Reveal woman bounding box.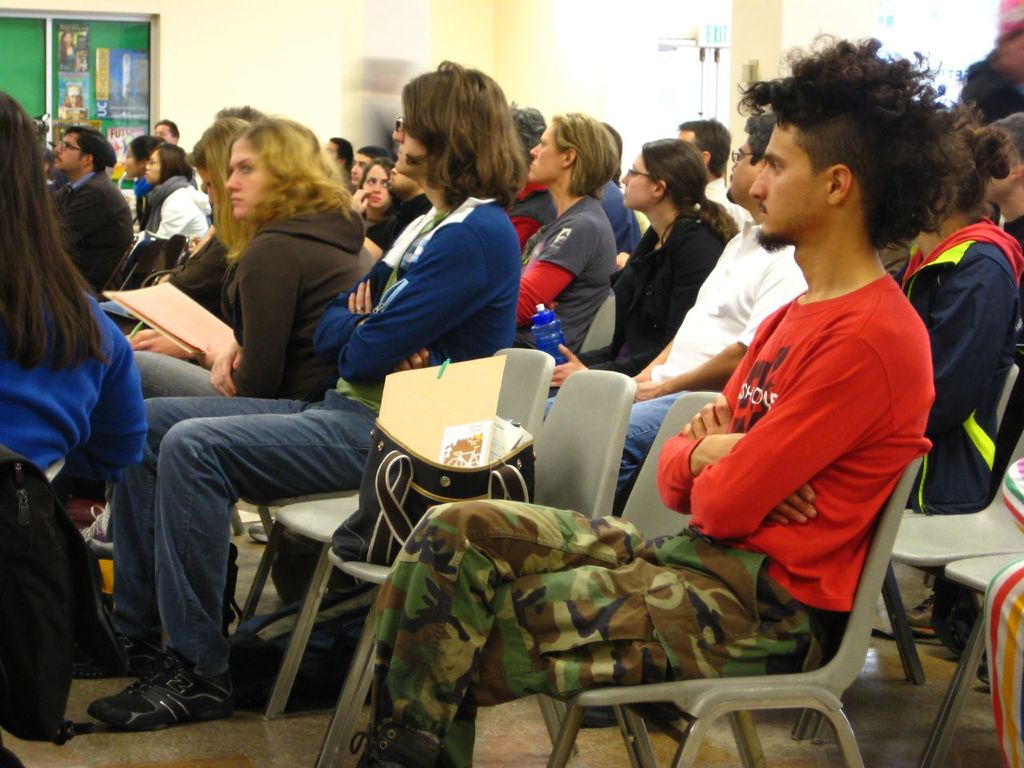
Revealed: box(84, 111, 247, 544).
